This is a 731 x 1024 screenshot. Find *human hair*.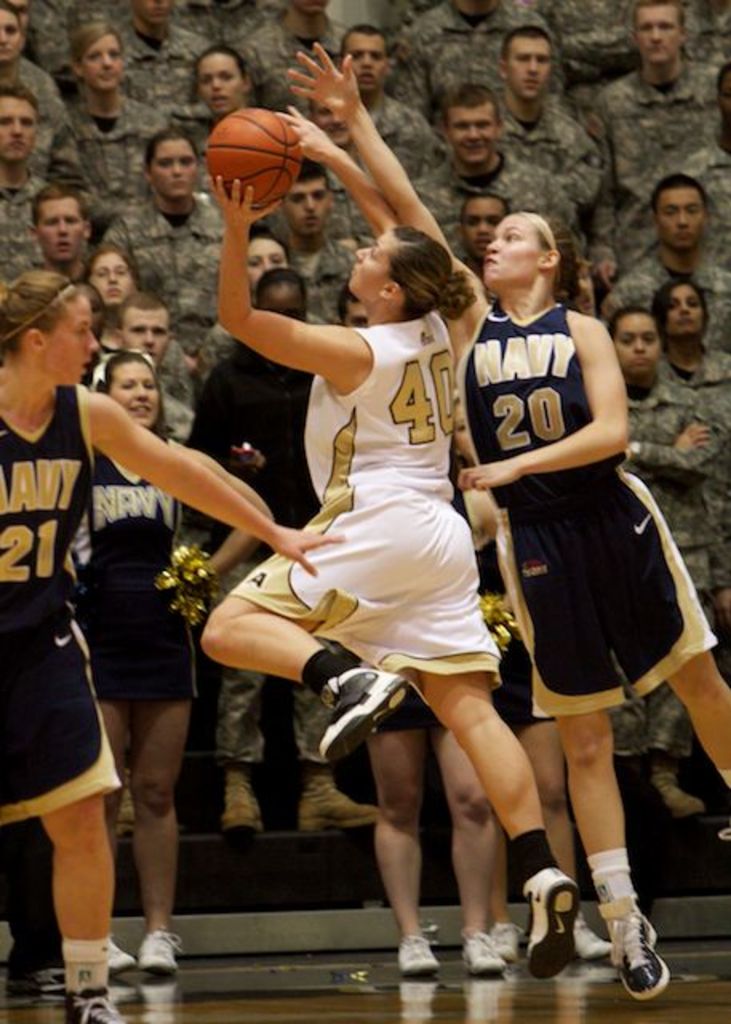
Bounding box: [341, 22, 389, 54].
